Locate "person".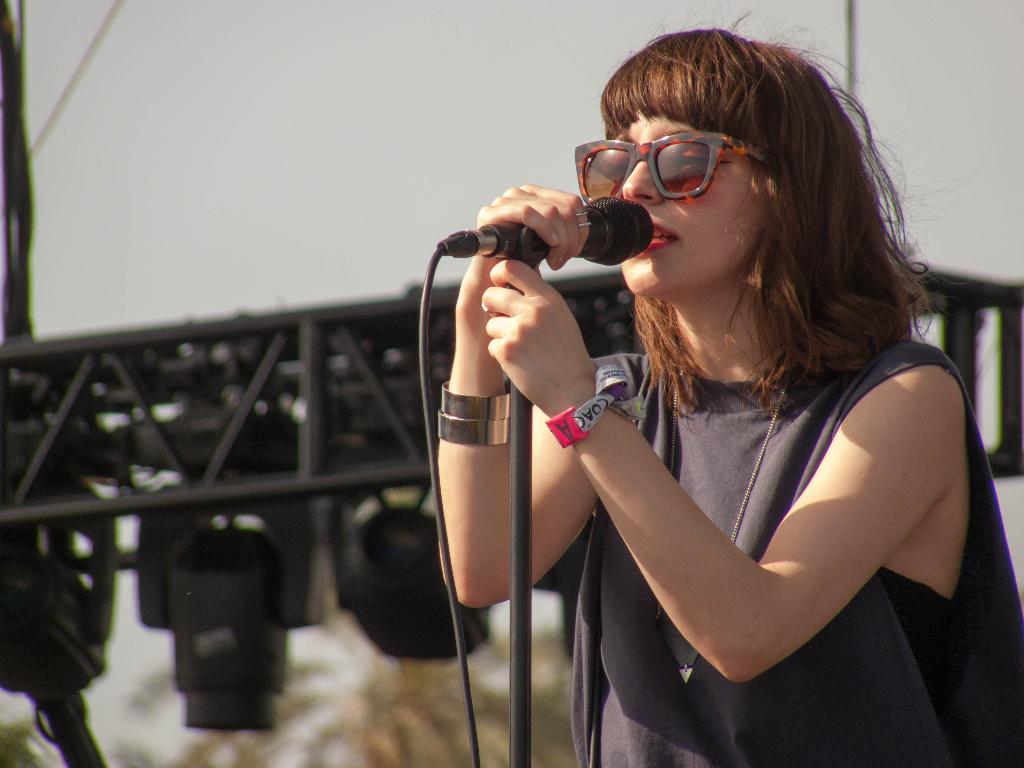
Bounding box: l=435, t=0, r=1023, b=767.
